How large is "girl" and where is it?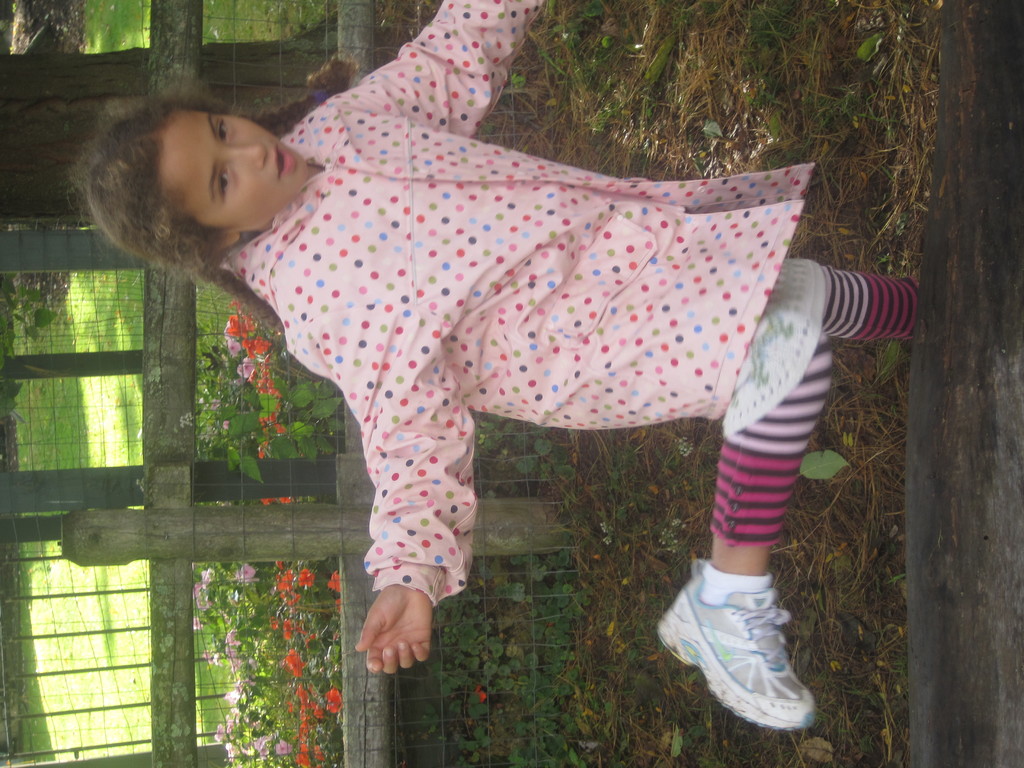
Bounding box: [59,0,924,734].
